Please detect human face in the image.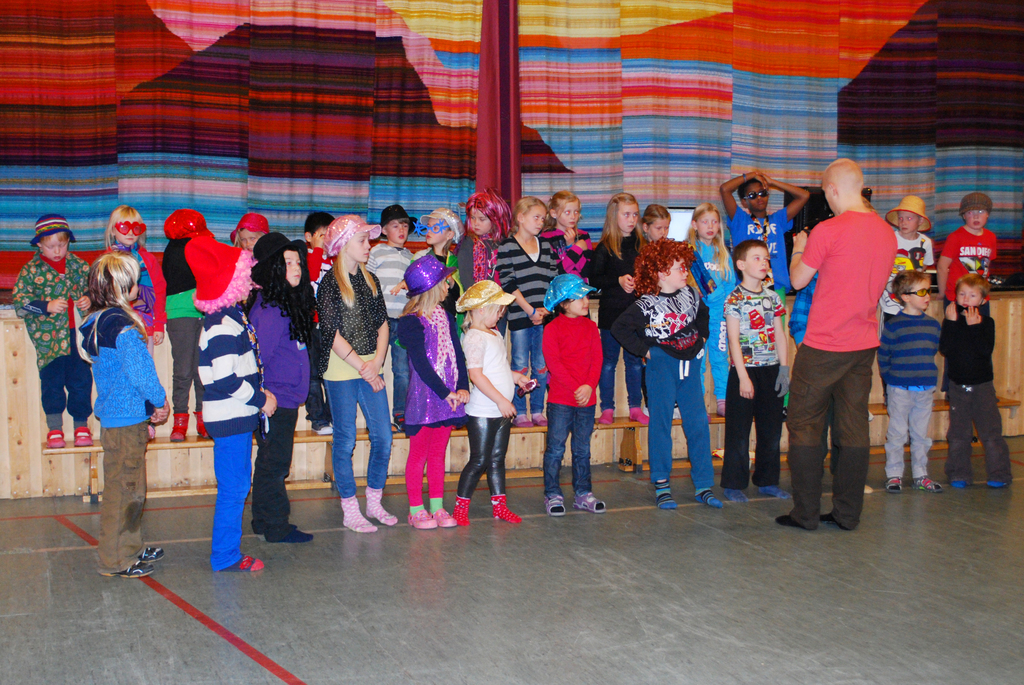
bbox=(911, 277, 930, 308).
